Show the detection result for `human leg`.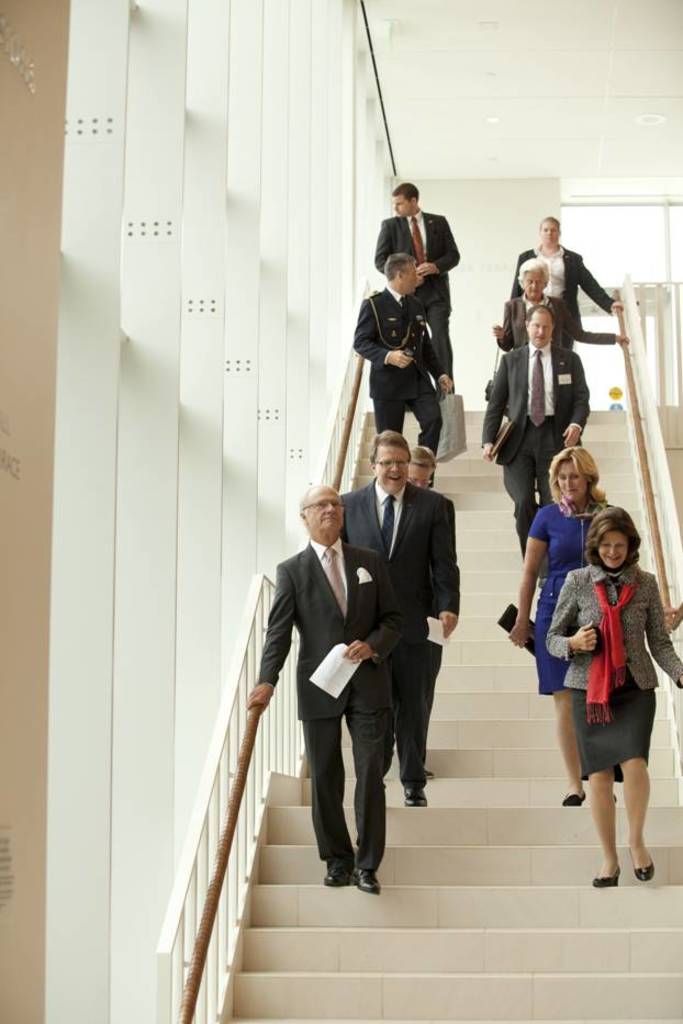
(411, 364, 443, 439).
